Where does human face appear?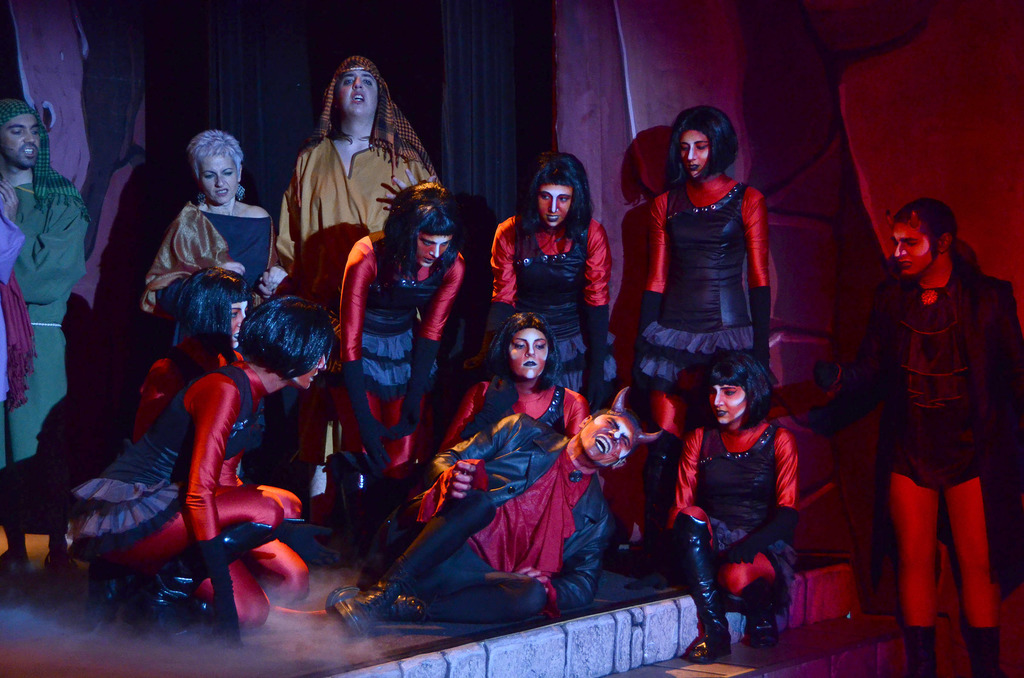
Appears at pyautogui.locateOnScreen(714, 387, 748, 423).
